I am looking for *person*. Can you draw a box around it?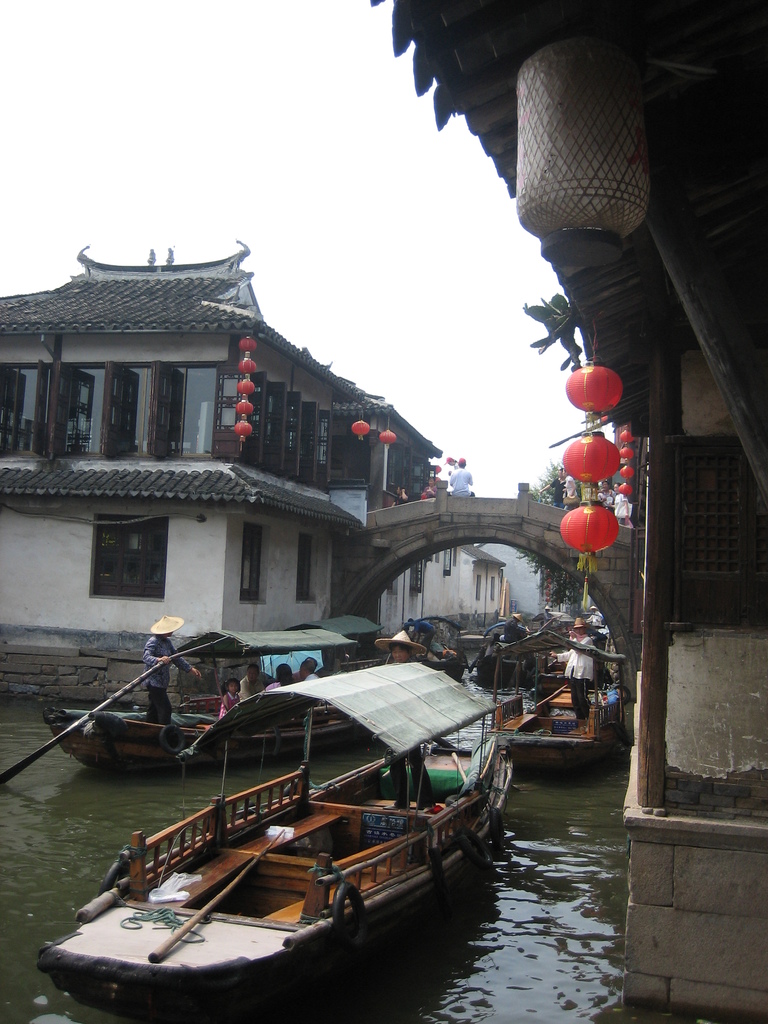
Sure, the bounding box is crop(594, 479, 613, 511).
